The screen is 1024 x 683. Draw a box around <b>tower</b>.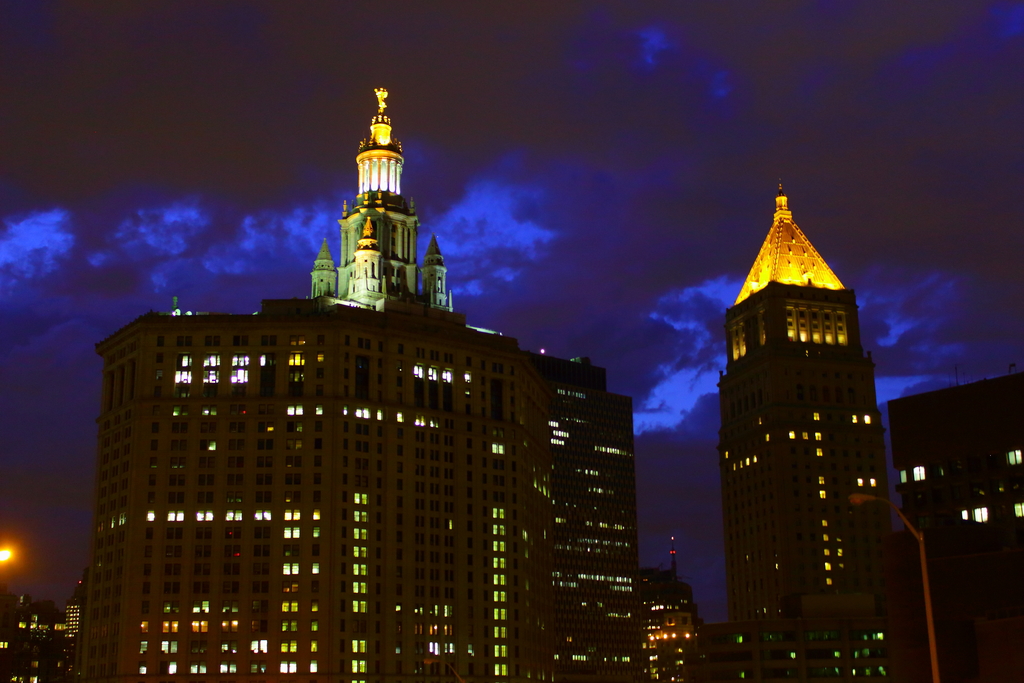
box(305, 240, 337, 297).
